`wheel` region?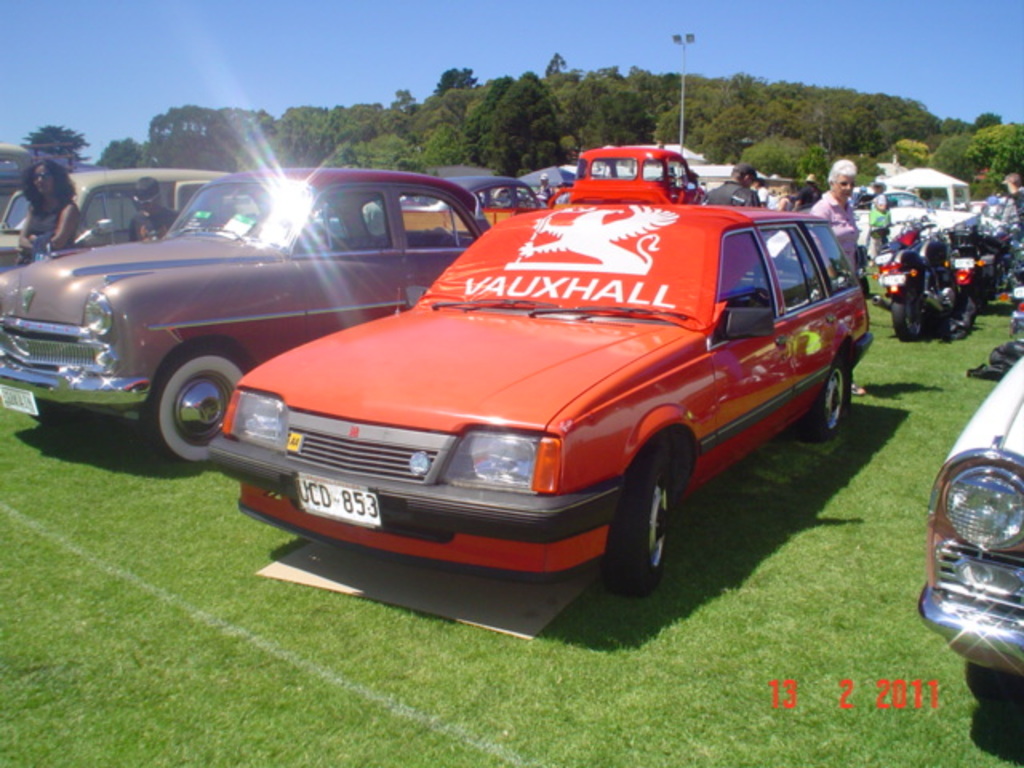
box=[886, 280, 930, 344]
